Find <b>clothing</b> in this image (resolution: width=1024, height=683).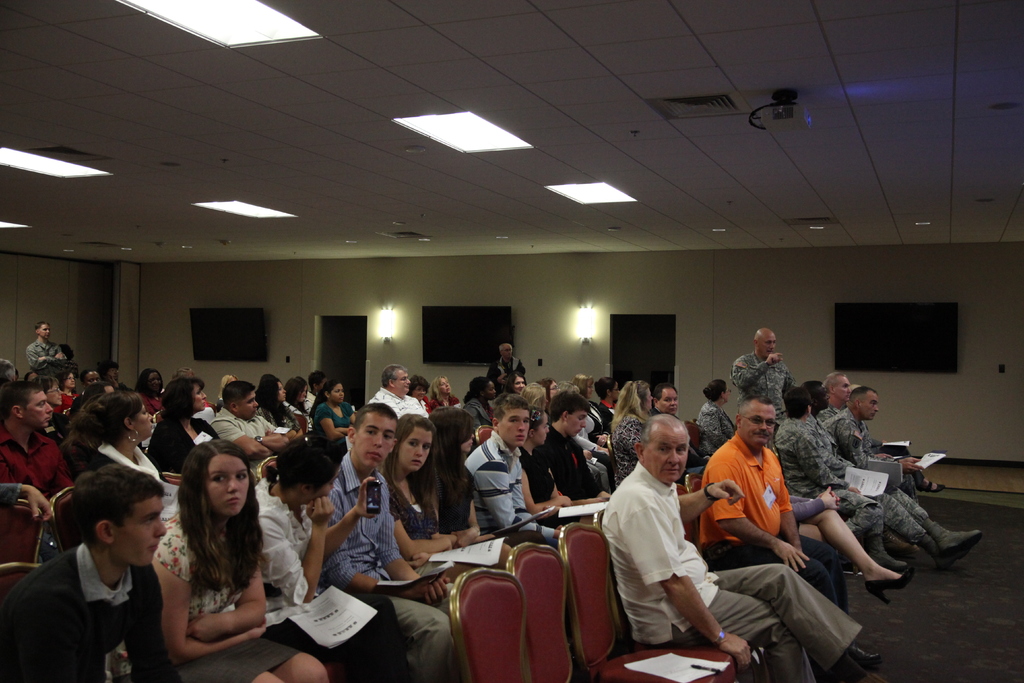
(463, 391, 493, 422).
